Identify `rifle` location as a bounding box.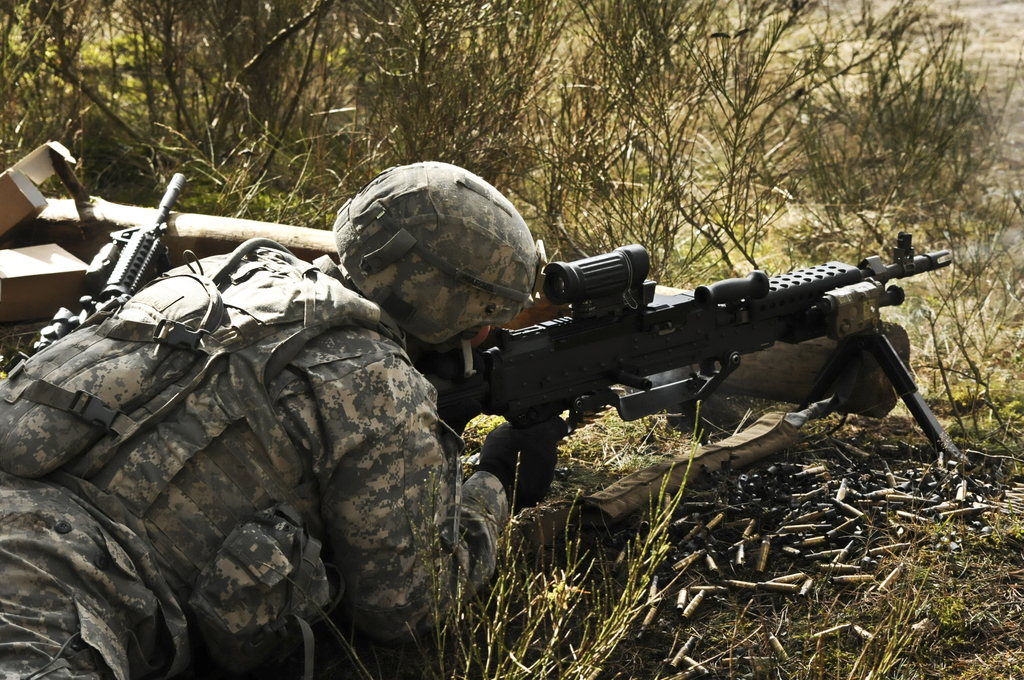
x1=404 y1=220 x2=986 y2=483.
